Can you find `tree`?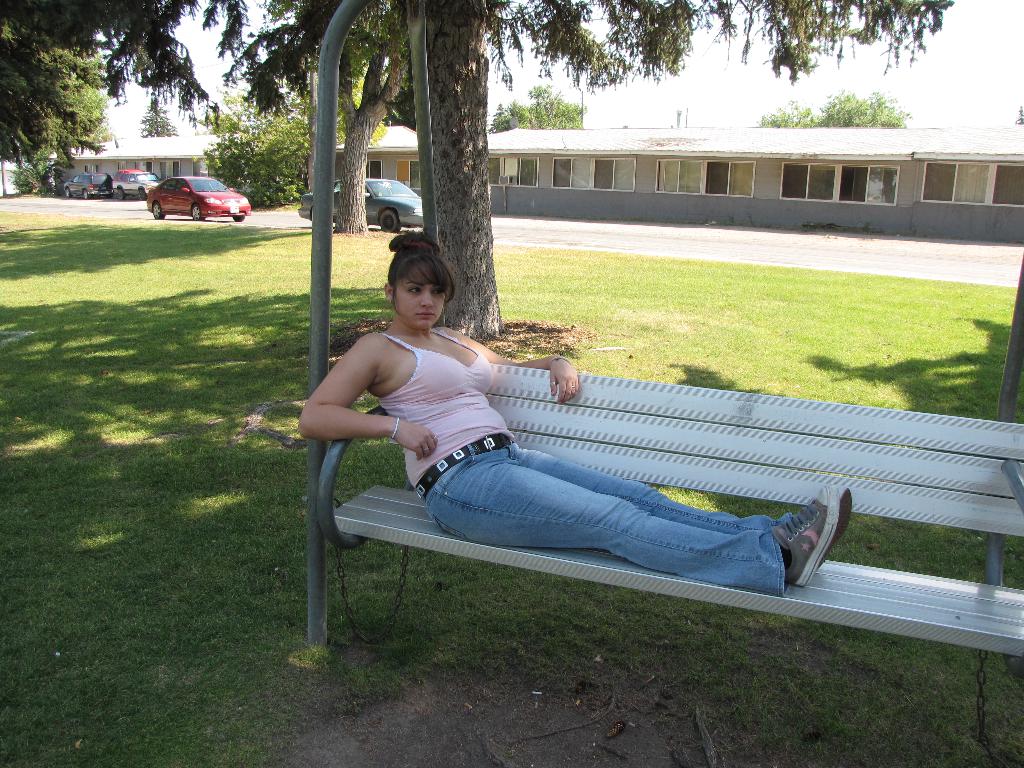
Yes, bounding box: {"x1": 216, "y1": 0, "x2": 442, "y2": 241}.
